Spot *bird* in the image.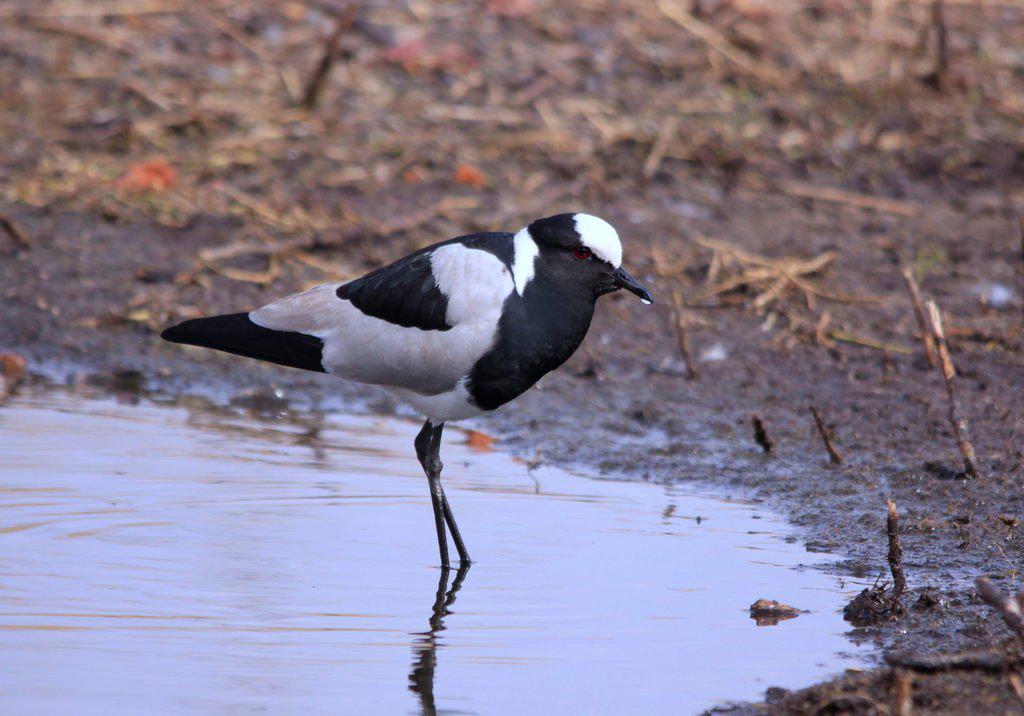
*bird* found at select_region(154, 210, 662, 572).
